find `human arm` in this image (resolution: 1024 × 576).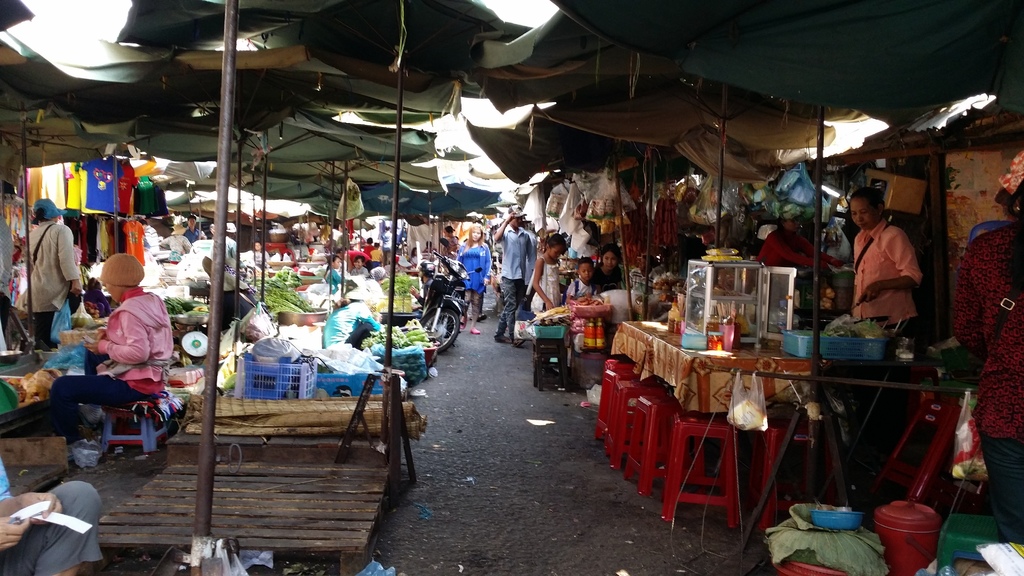
[x1=0, y1=451, x2=67, y2=524].
